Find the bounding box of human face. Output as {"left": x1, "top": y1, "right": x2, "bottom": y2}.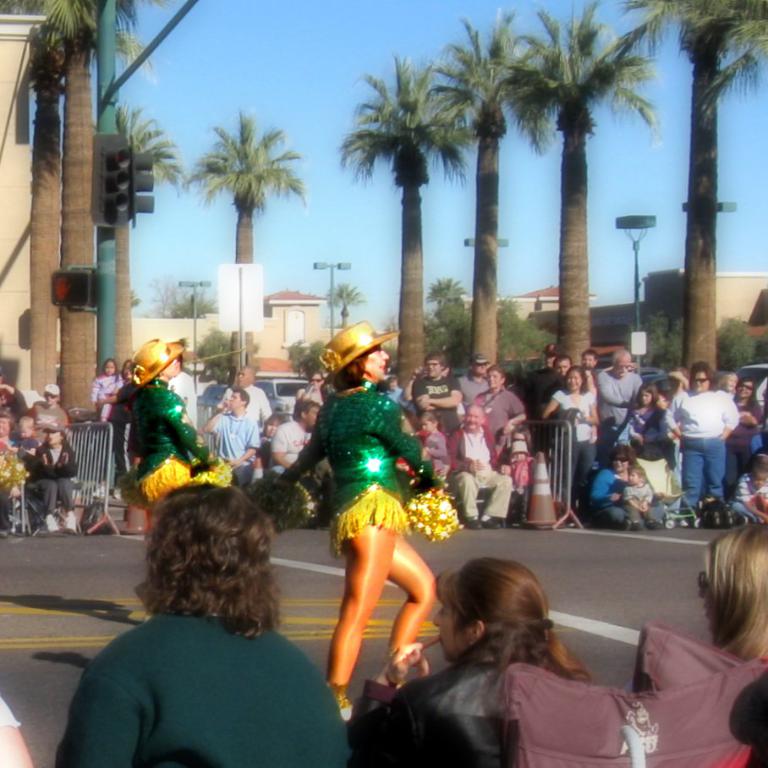
{"left": 613, "top": 450, "right": 630, "bottom": 473}.
